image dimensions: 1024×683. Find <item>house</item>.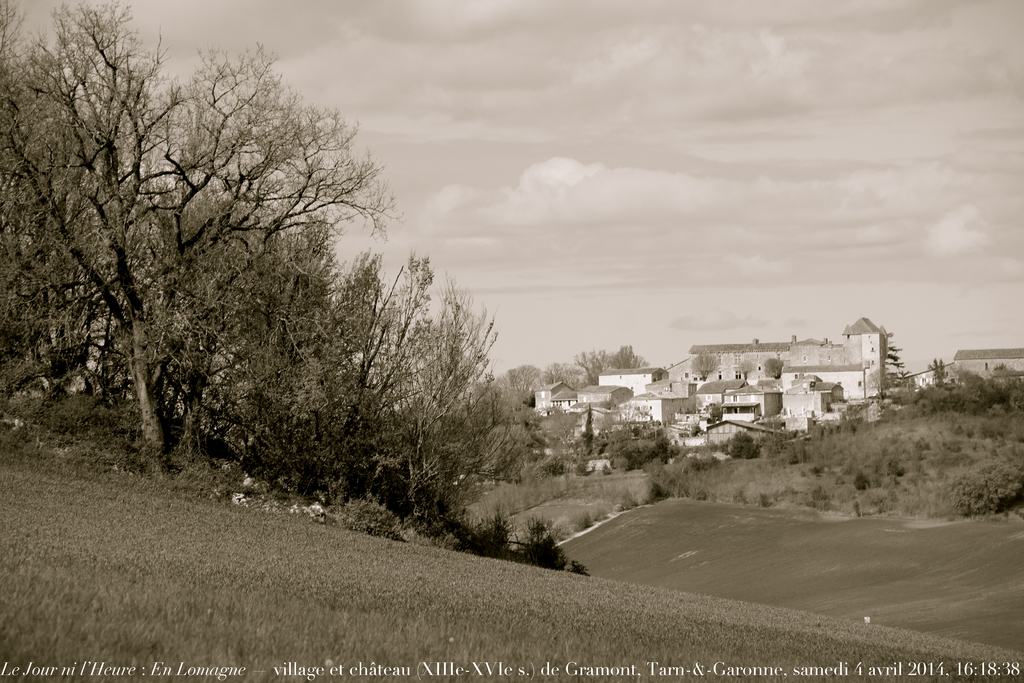
box(532, 327, 892, 444).
